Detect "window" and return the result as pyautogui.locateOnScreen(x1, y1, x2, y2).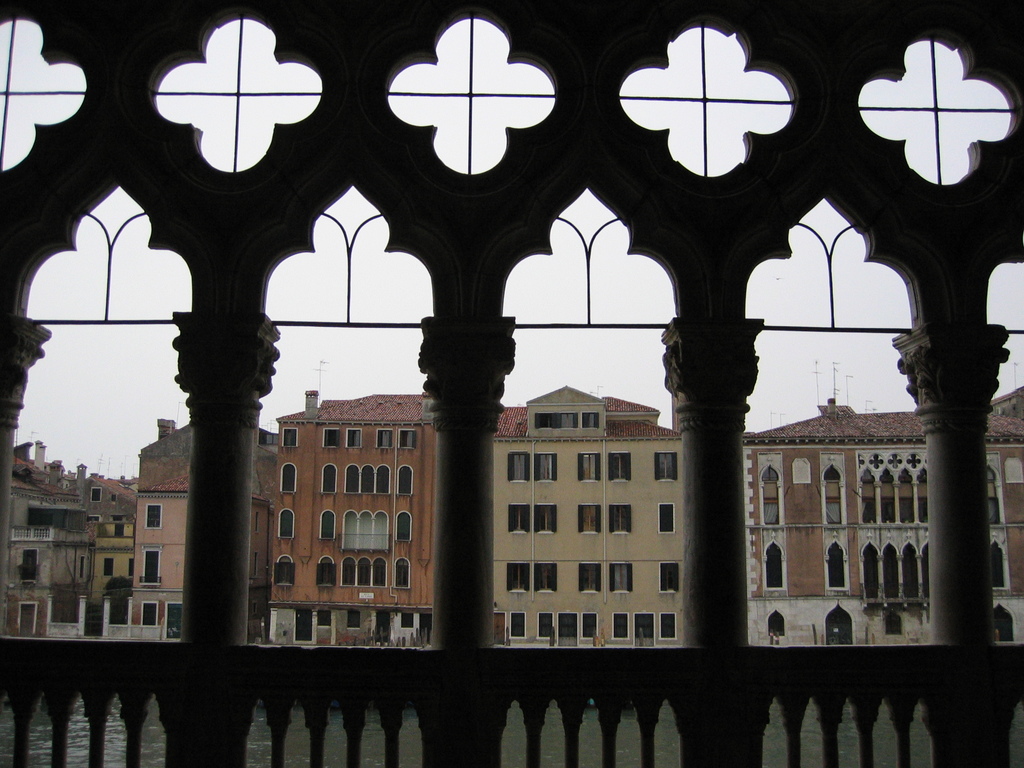
pyautogui.locateOnScreen(323, 463, 337, 492).
